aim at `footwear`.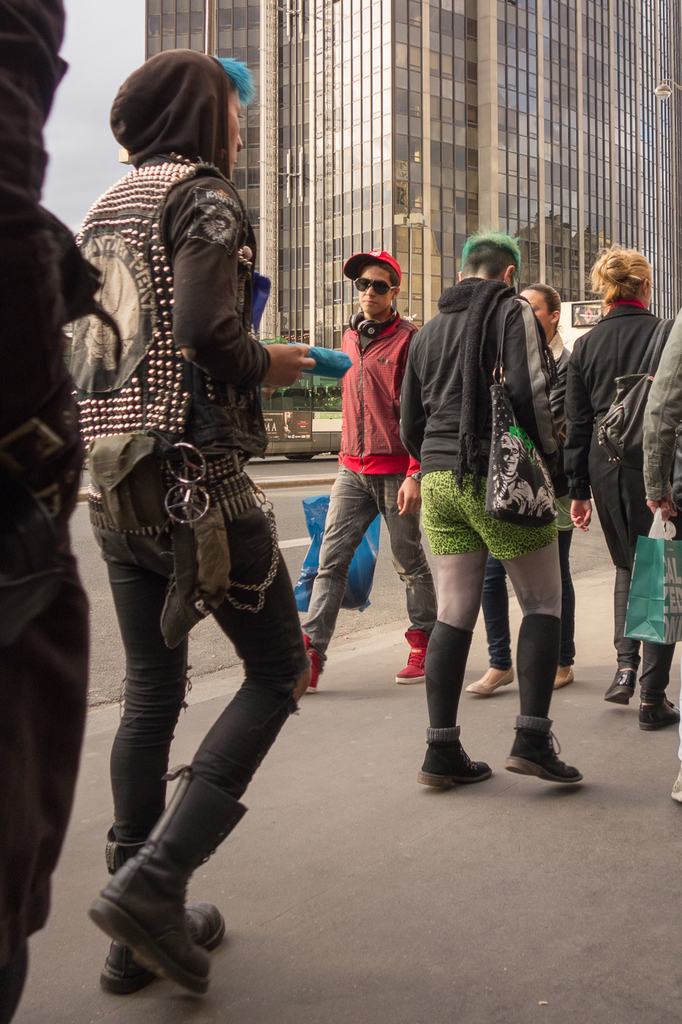
Aimed at (552,670,575,688).
